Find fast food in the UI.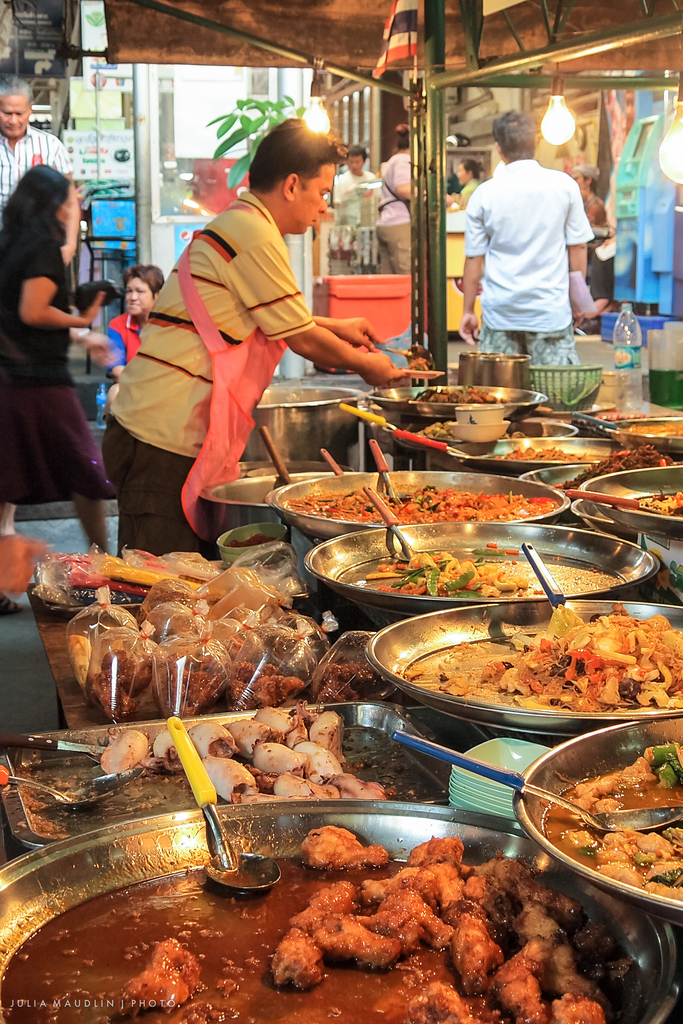
UI element at [x1=377, y1=549, x2=527, y2=595].
